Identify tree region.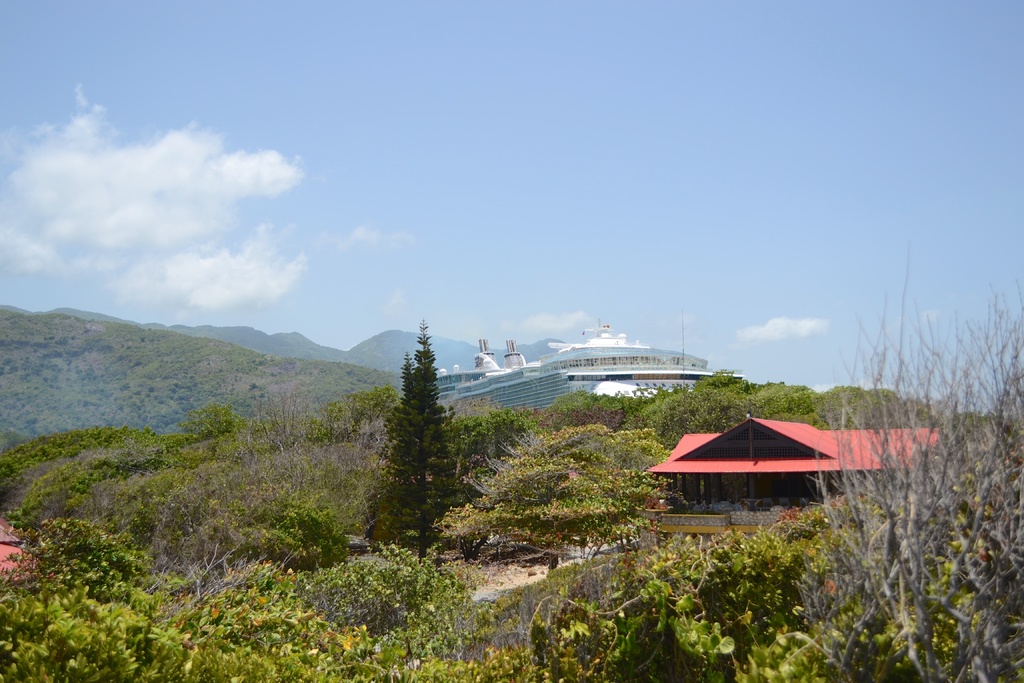
Region: (366, 312, 471, 558).
